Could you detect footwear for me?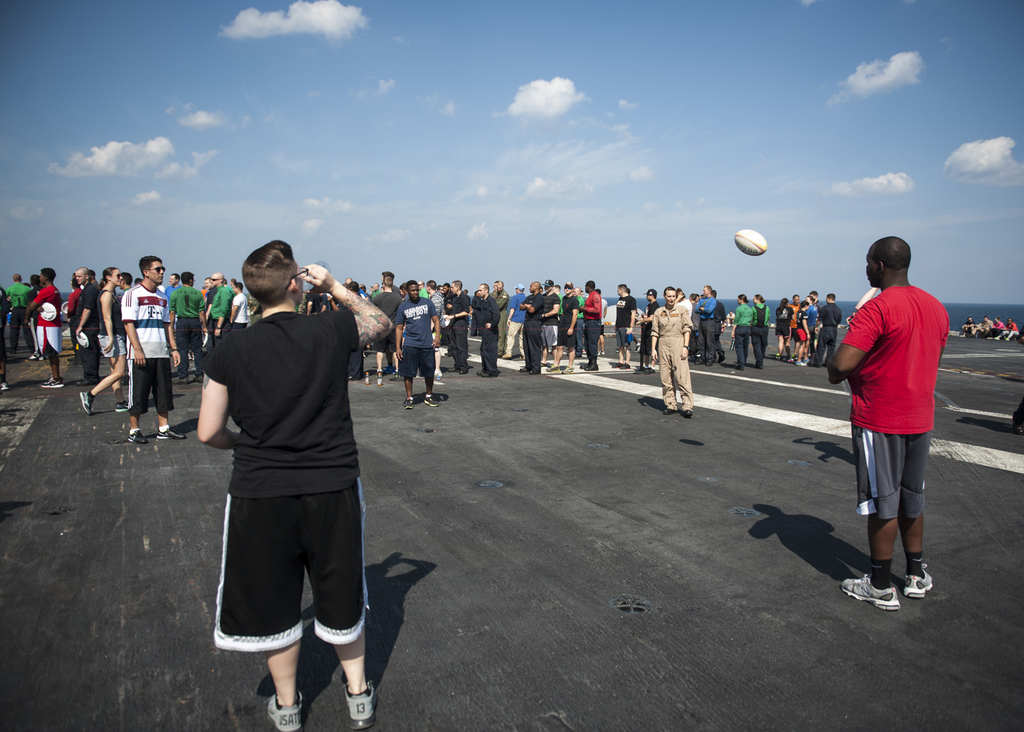
Detection result: <region>838, 572, 902, 611</region>.
